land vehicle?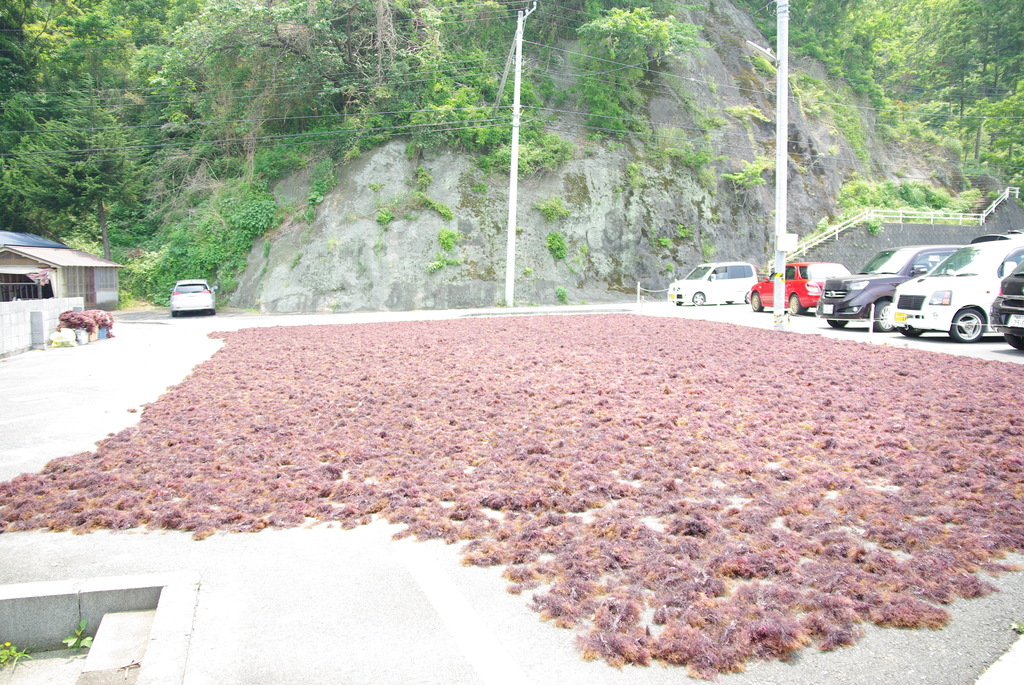
BBox(666, 258, 760, 305)
